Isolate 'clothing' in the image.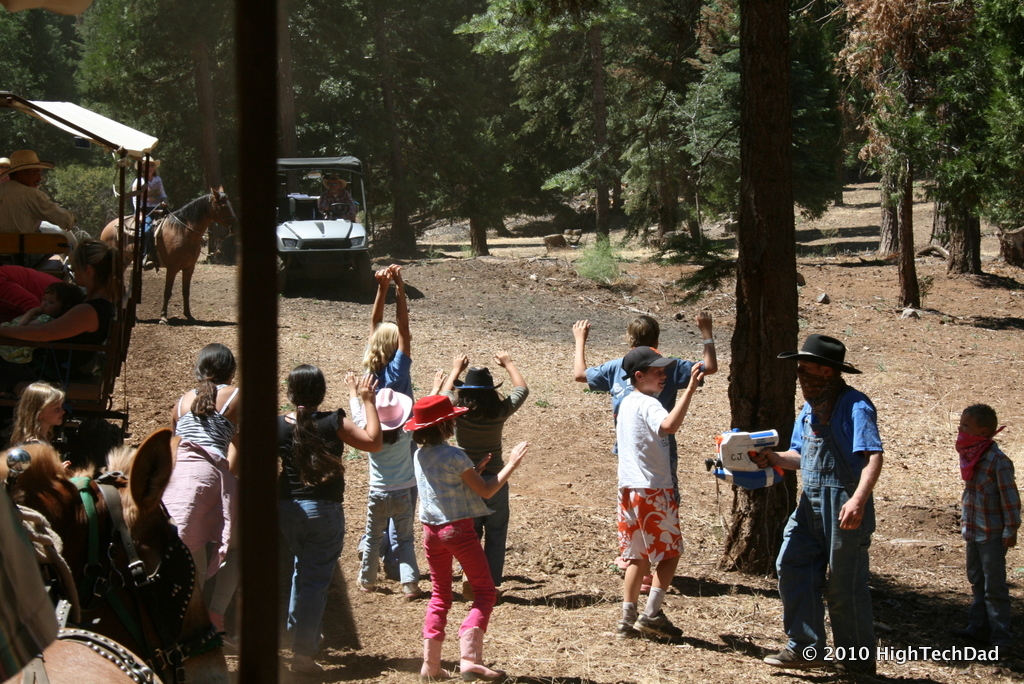
Isolated region: (158, 377, 241, 610).
